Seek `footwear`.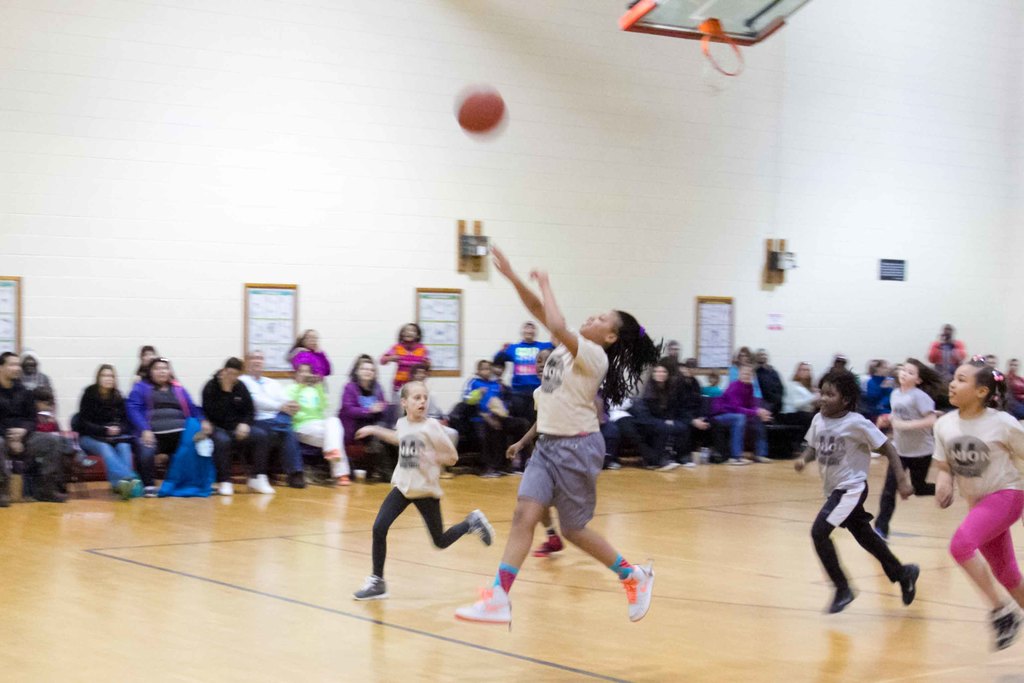
{"x1": 609, "y1": 459, "x2": 620, "y2": 472}.
